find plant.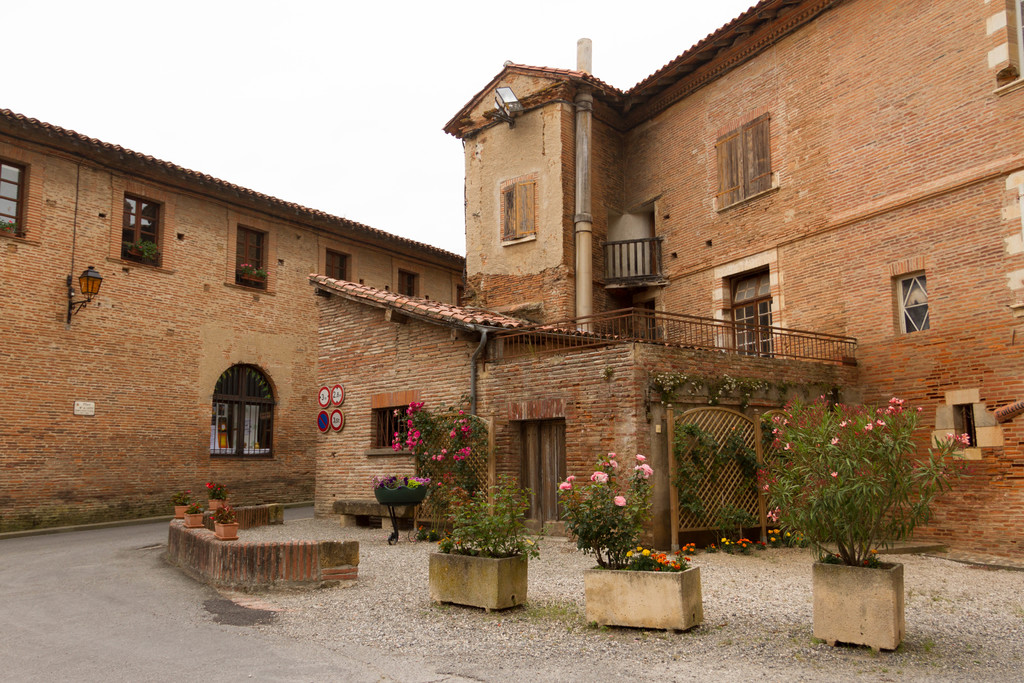
box=[671, 418, 760, 522].
